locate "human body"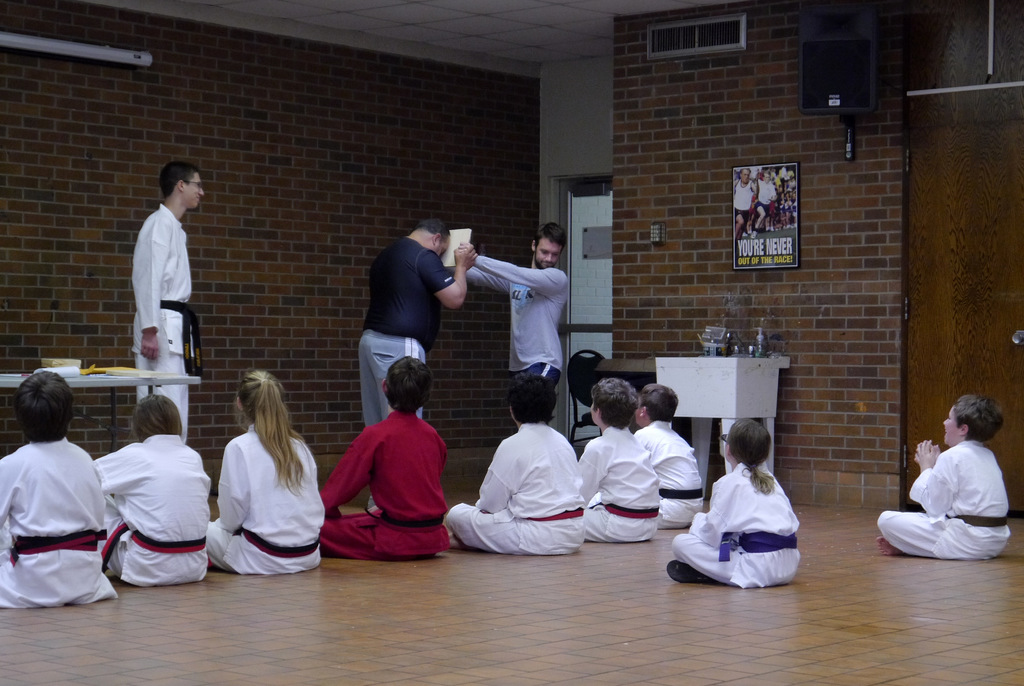
[left=667, top=464, right=814, bottom=585]
